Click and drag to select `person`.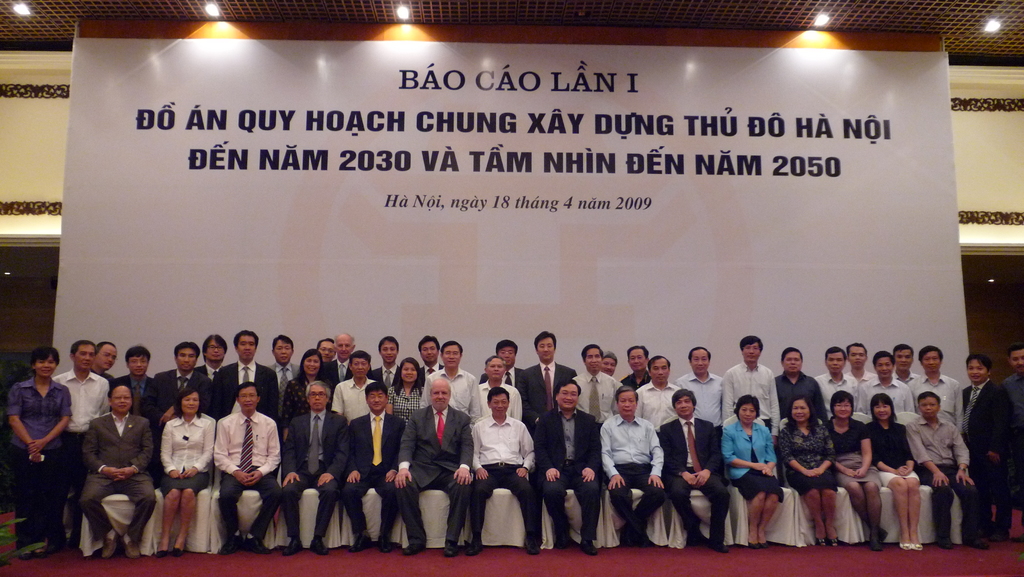
Selection: {"x1": 722, "y1": 335, "x2": 785, "y2": 484}.
